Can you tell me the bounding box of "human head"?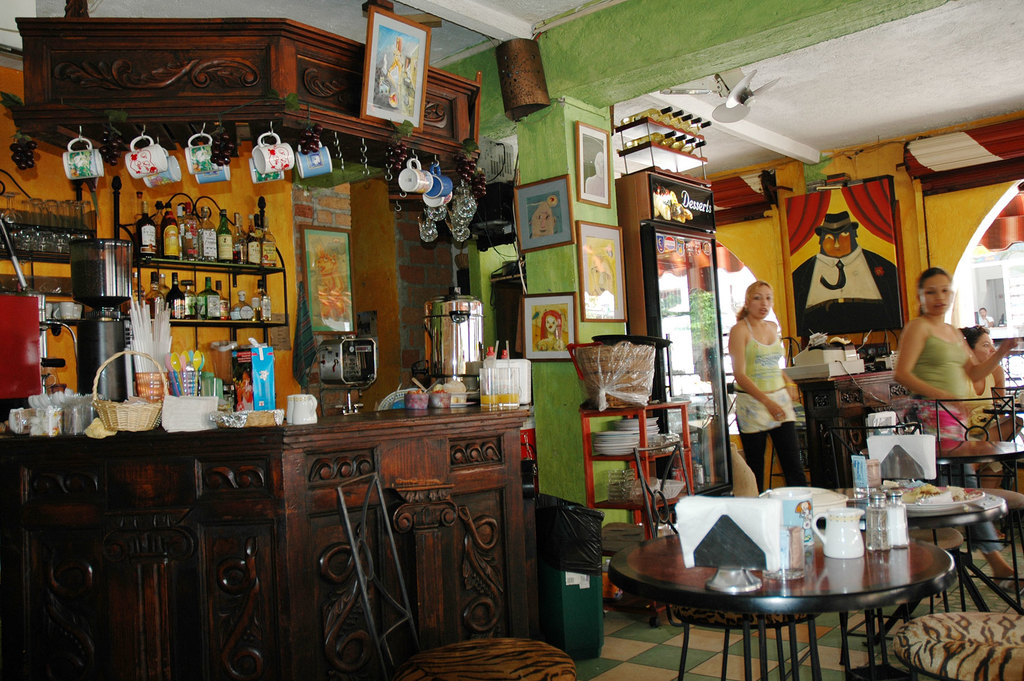
l=530, t=201, r=555, b=235.
